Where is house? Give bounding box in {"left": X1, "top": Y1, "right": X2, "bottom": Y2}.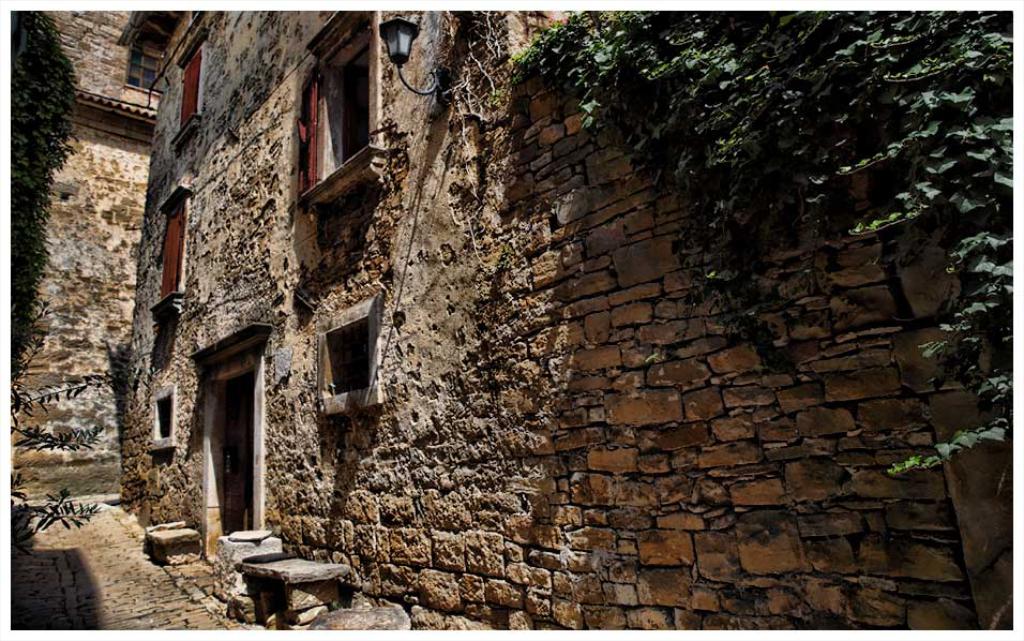
{"left": 11, "top": 10, "right": 1011, "bottom": 628}.
